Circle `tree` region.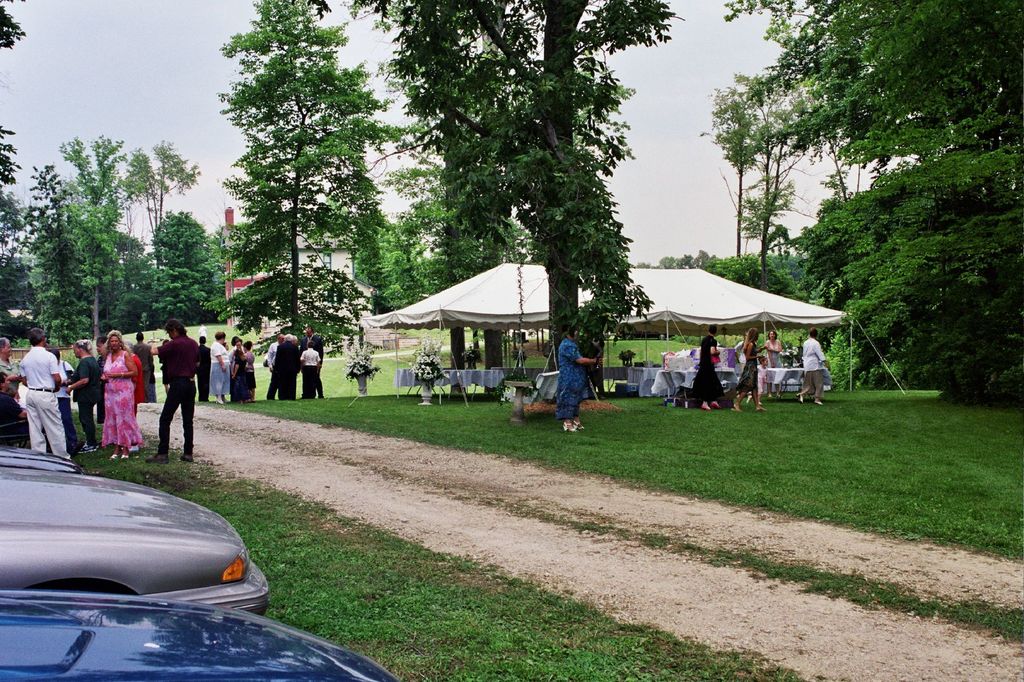
Region: [left=0, top=0, right=44, bottom=342].
